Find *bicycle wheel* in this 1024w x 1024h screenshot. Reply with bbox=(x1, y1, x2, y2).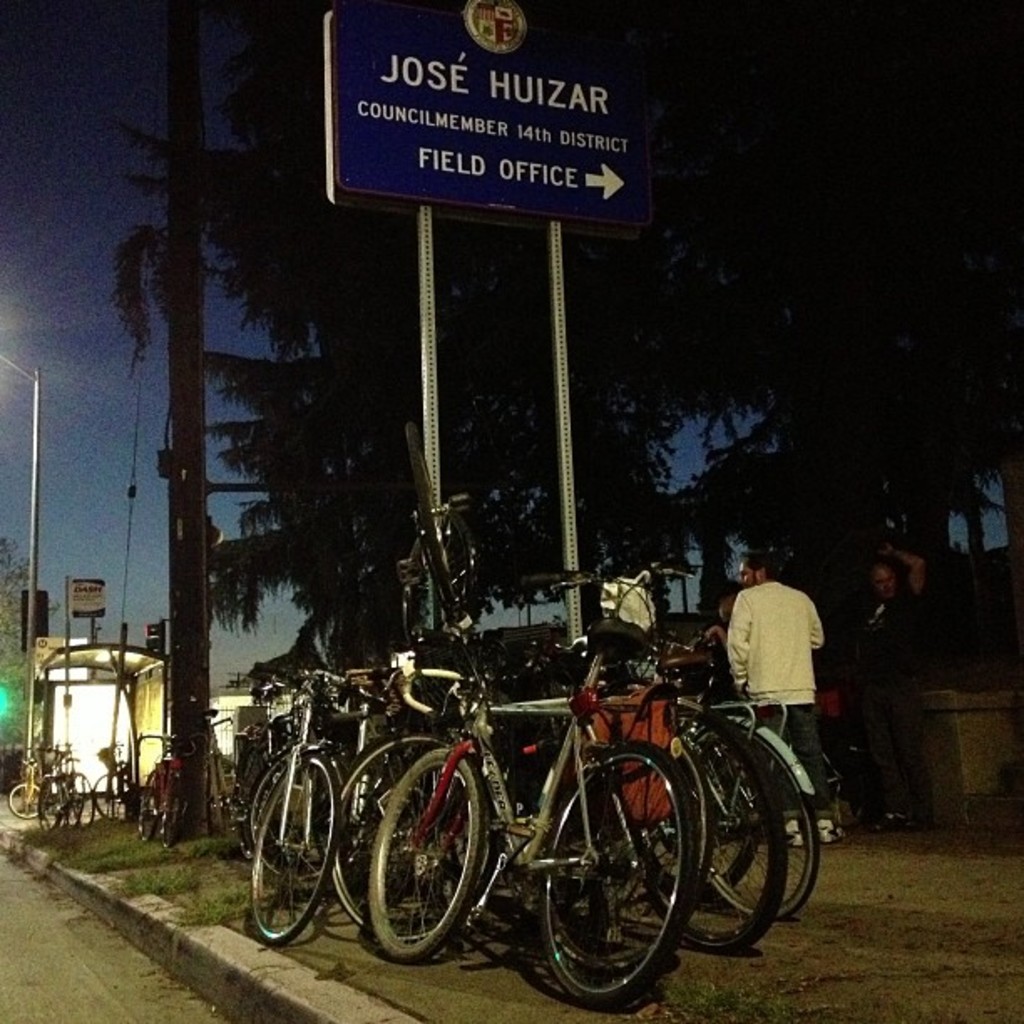
bbox=(529, 750, 736, 1001).
